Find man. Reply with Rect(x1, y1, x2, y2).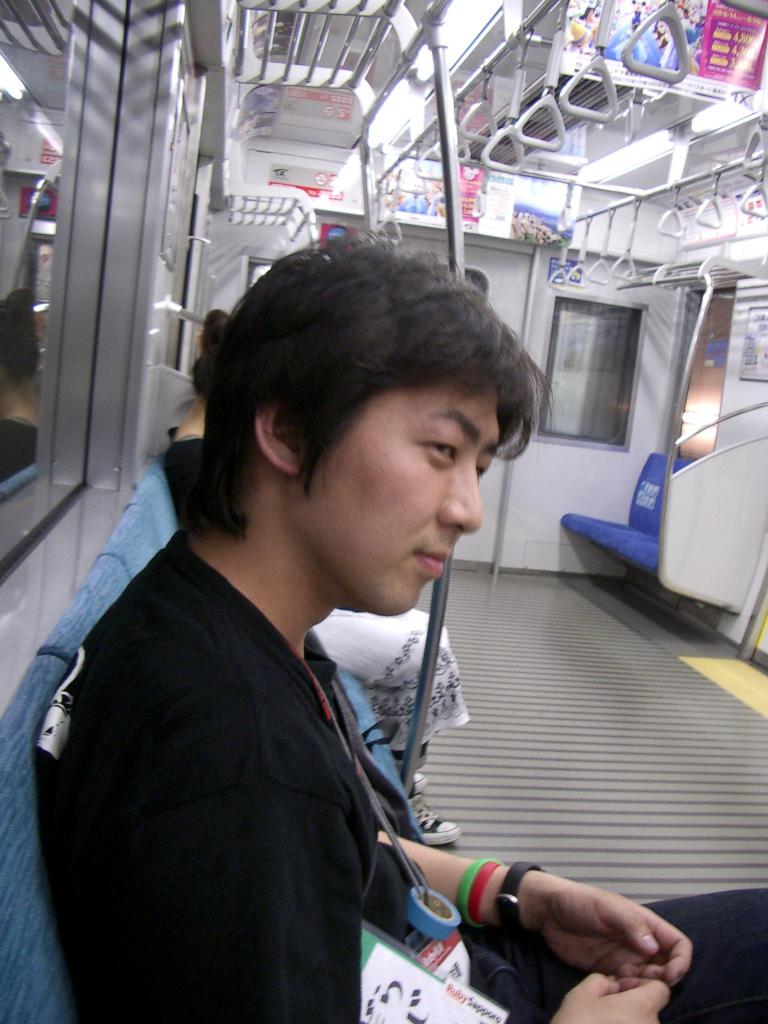
Rect(34, 227, 767, 1023).
